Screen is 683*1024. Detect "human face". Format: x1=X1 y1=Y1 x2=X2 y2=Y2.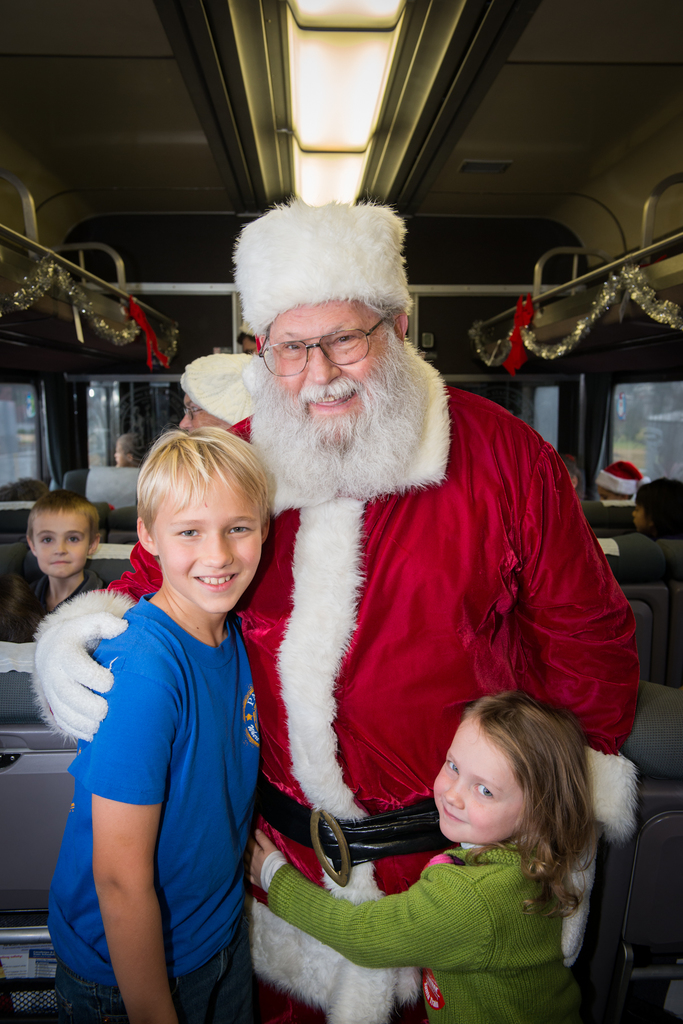
x1=152 y1=465 x2=263 y2=619.
